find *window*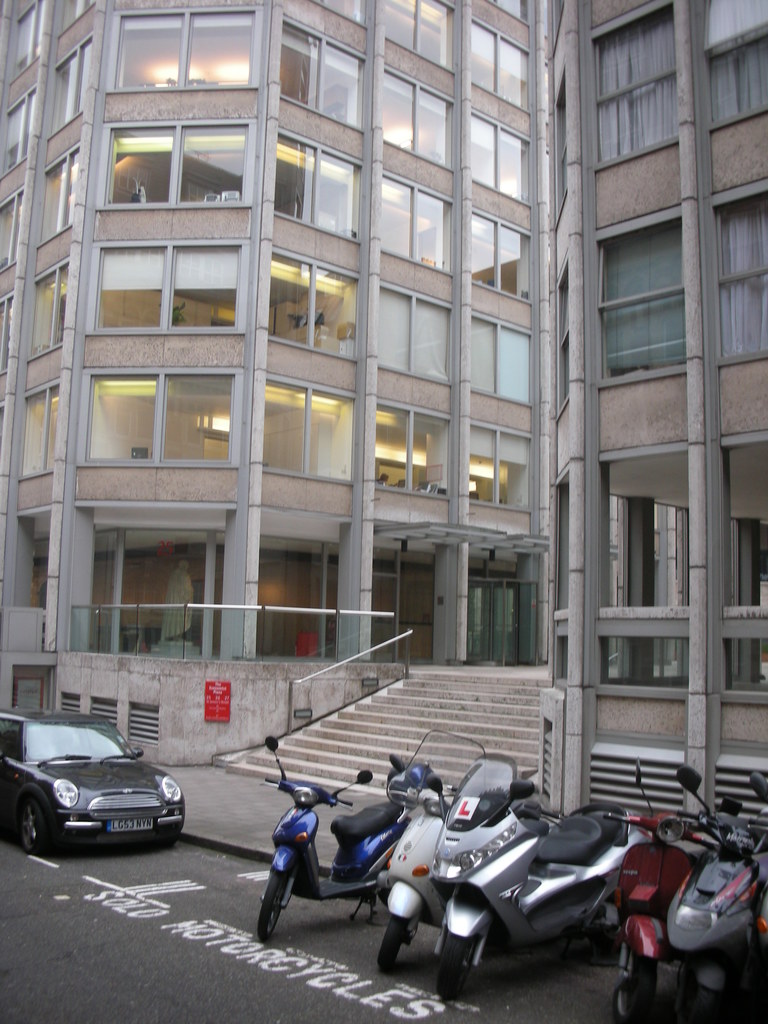
(x1=704, y1=173, x2=767, y2=388)
